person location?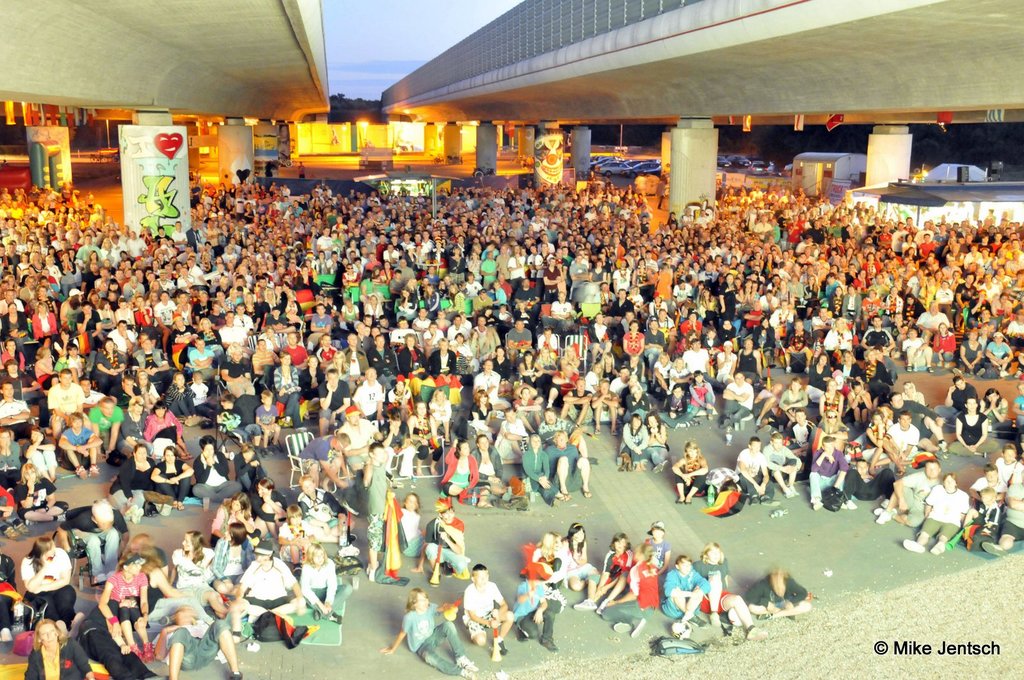
<region>363, 251, 379, 275</region>
